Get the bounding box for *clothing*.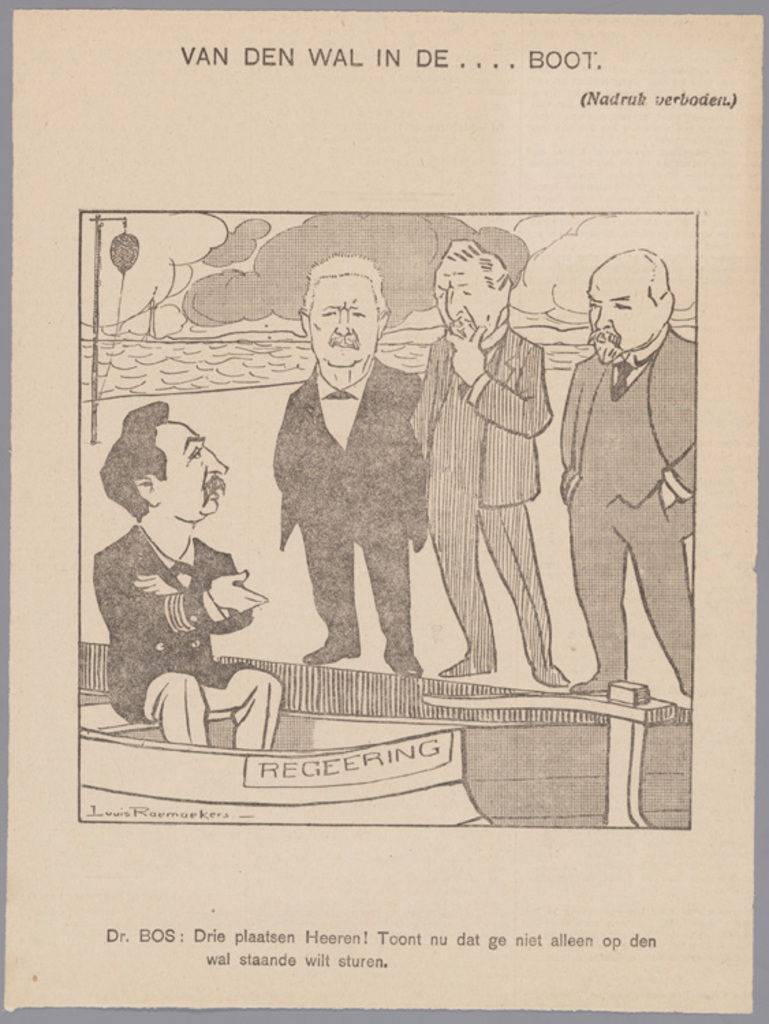
bbox=(98, 512, 292, 754).
